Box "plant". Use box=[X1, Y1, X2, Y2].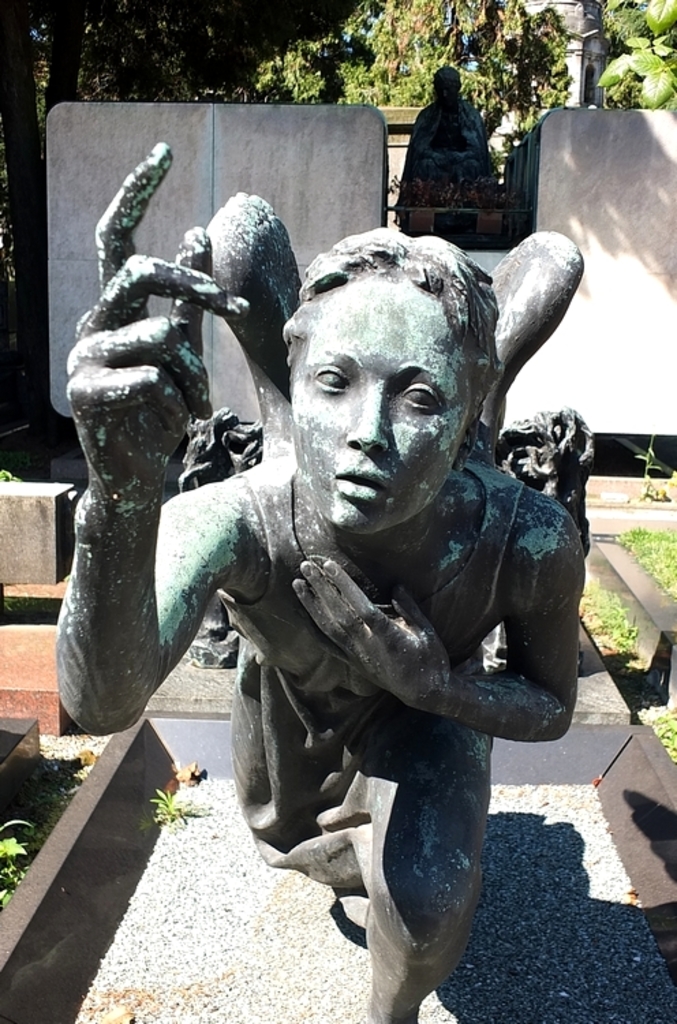
box=[579, 572, 637, 650].
